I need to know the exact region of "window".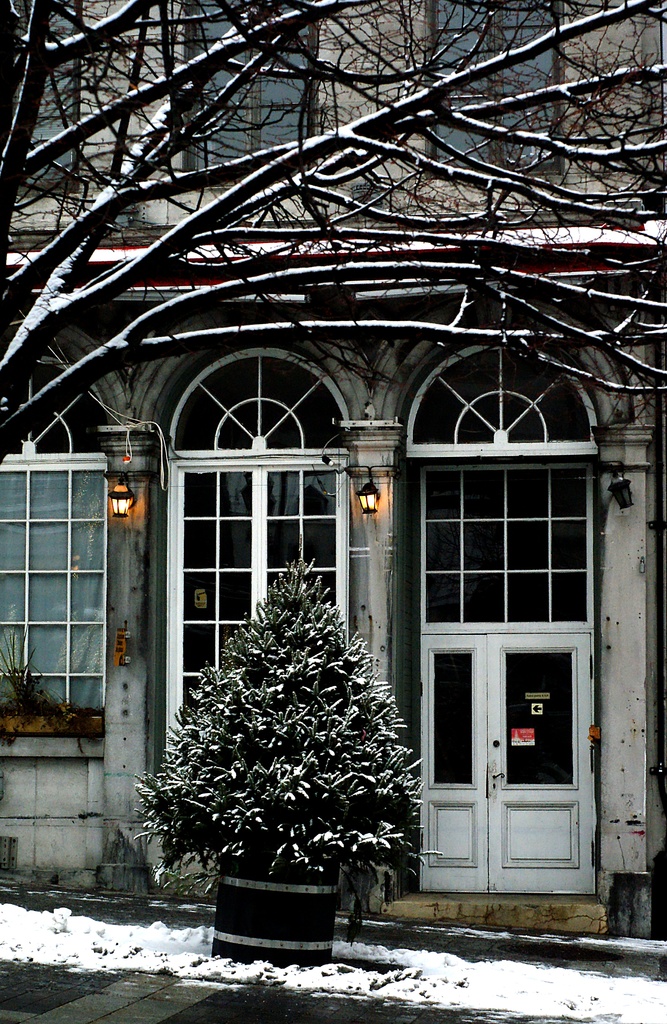
Region: region(168, 347, 350, 798).
